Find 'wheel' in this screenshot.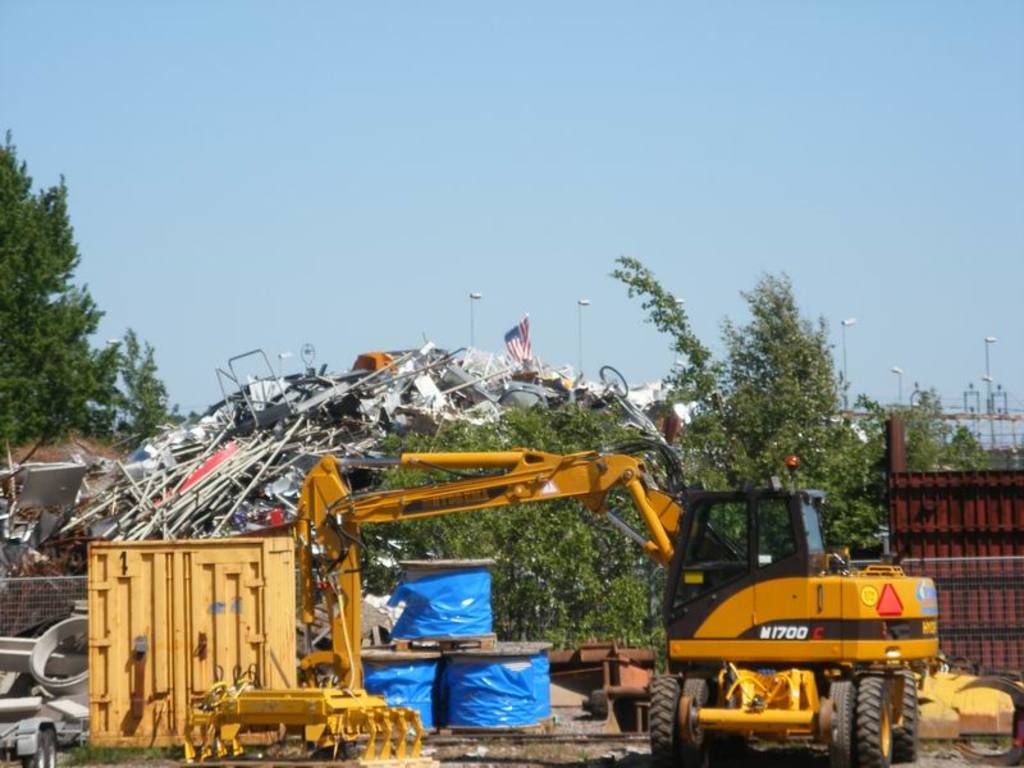
The bounding box for 'wheel' is x1=852 y1=678 x2=892 y2=767.
